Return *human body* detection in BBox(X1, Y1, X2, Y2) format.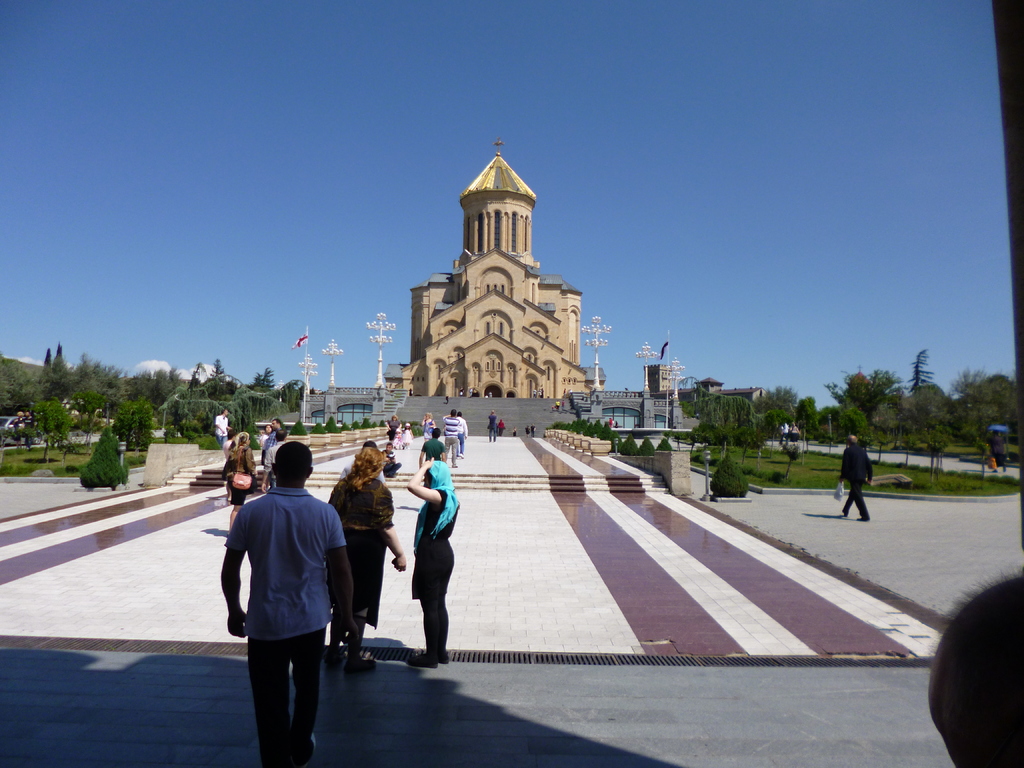
BBox(418, 440, 447, 471).
